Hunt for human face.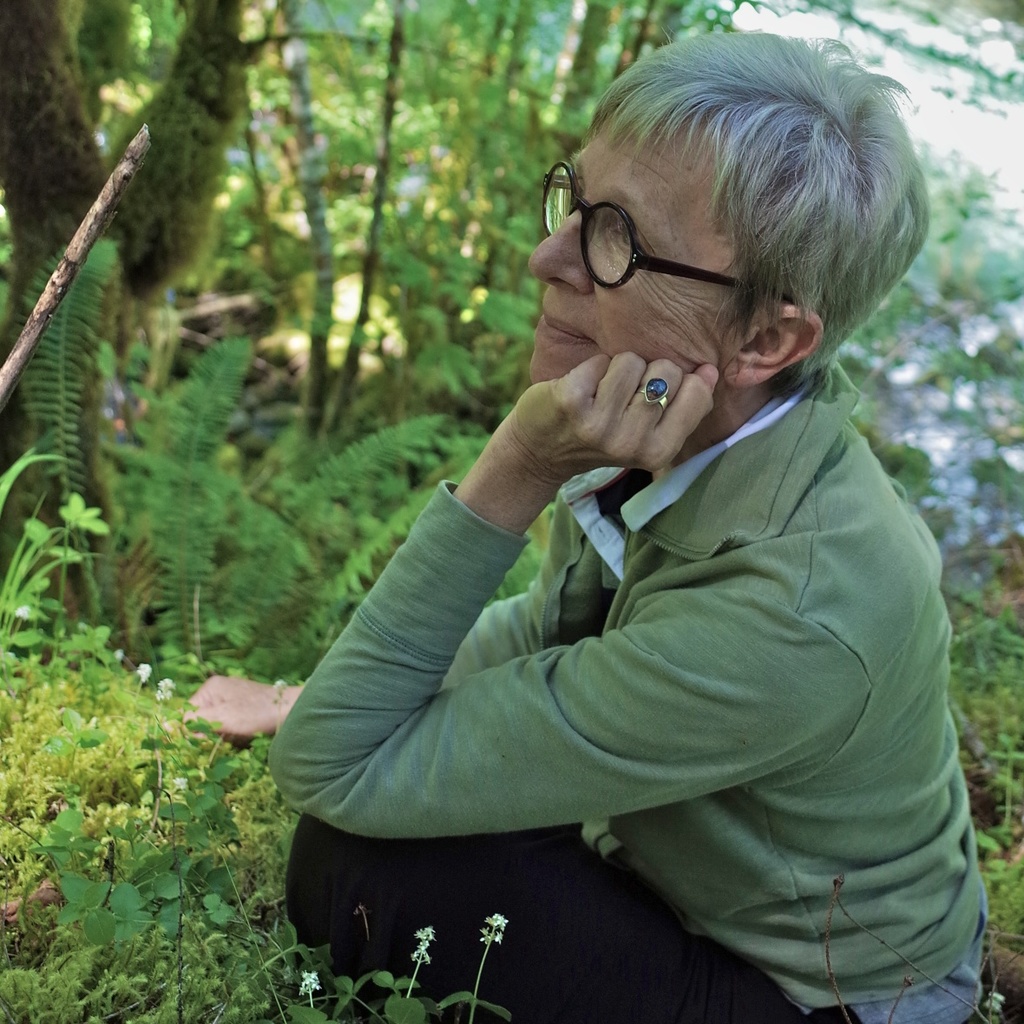
Hunted down at crop(527, 135, 728, 378).
